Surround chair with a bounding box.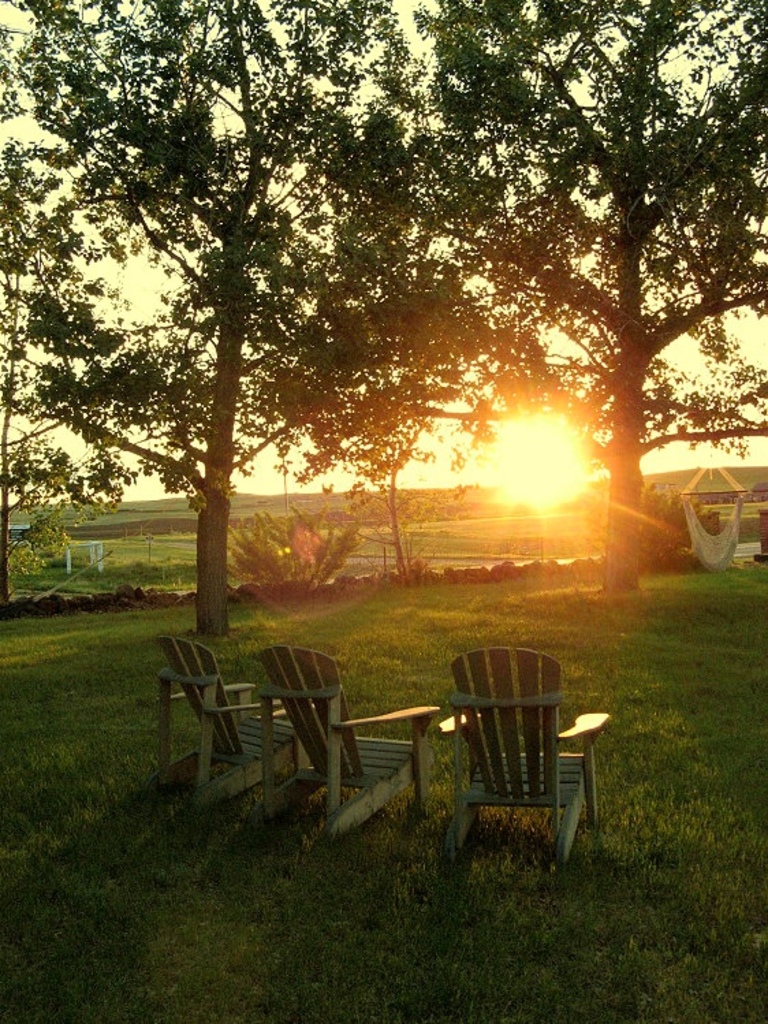
{"left": 432, "top": 654, "right": 605, "bottom": 865}.
